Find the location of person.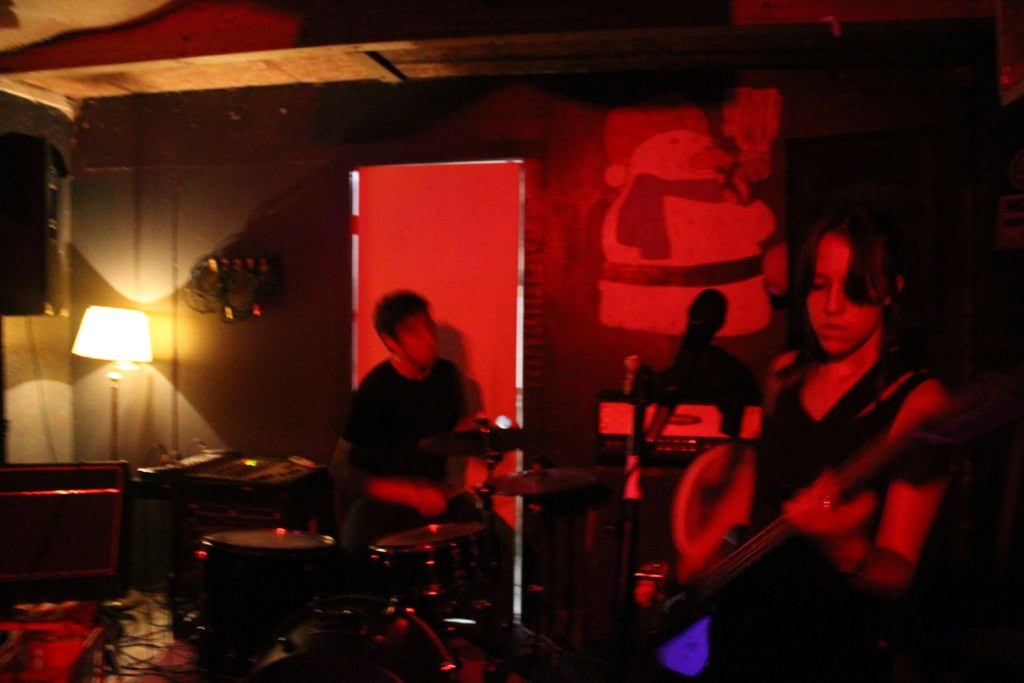
Location: 684/177/950/682.
